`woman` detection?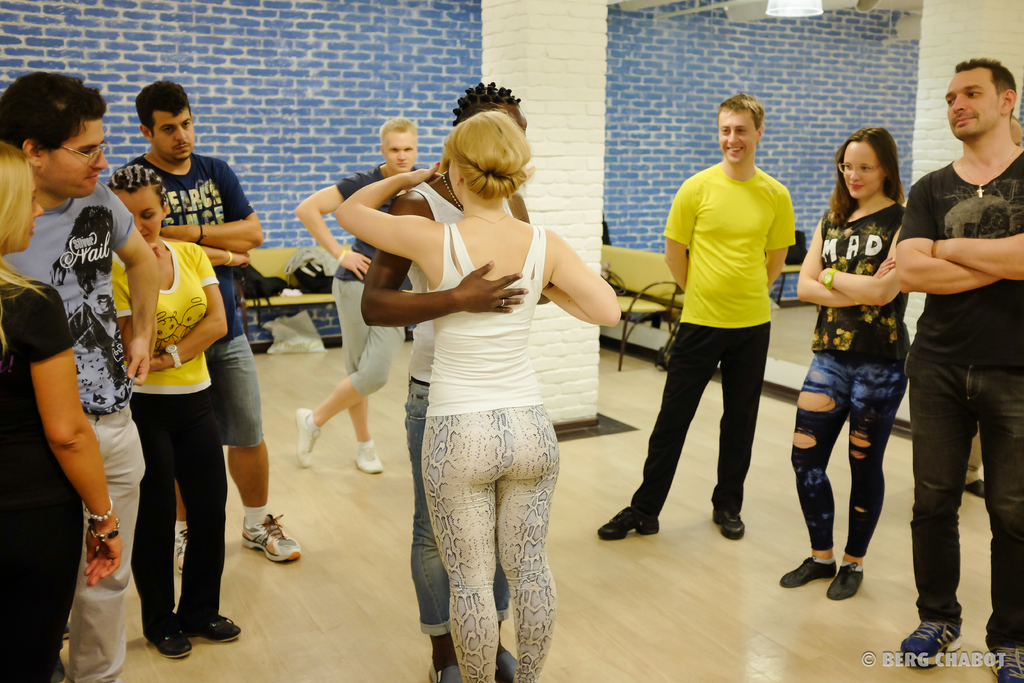
[776, 126, 911, 597]
